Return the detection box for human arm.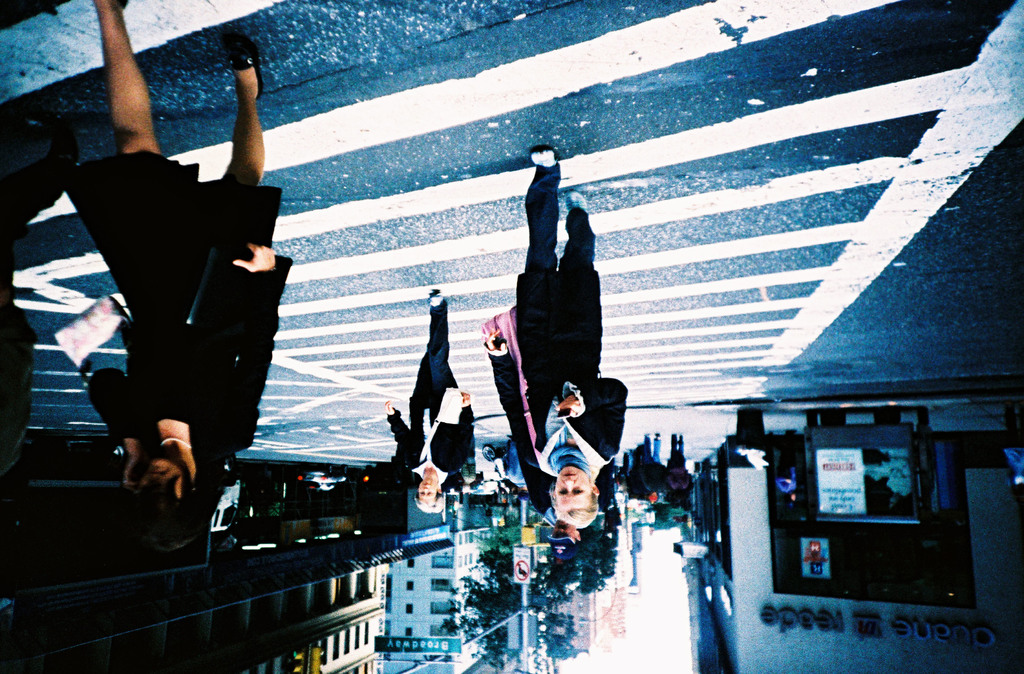
[488, 322, 557, 513].
